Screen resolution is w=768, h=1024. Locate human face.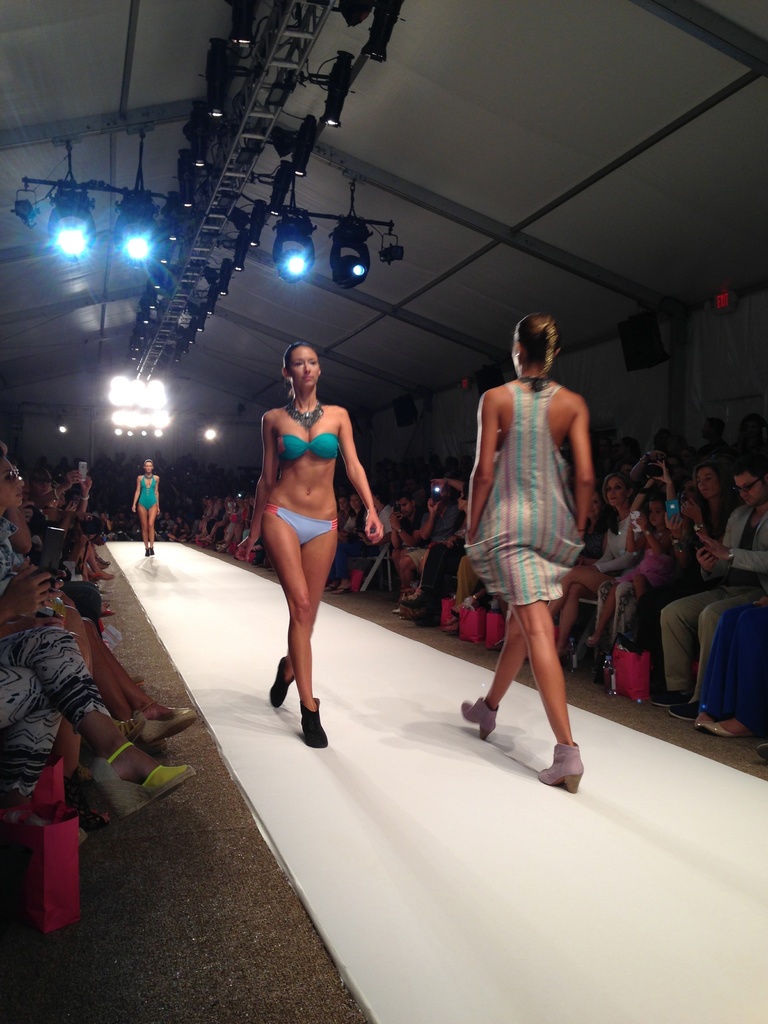
box=[700, 464, 721, 502].
